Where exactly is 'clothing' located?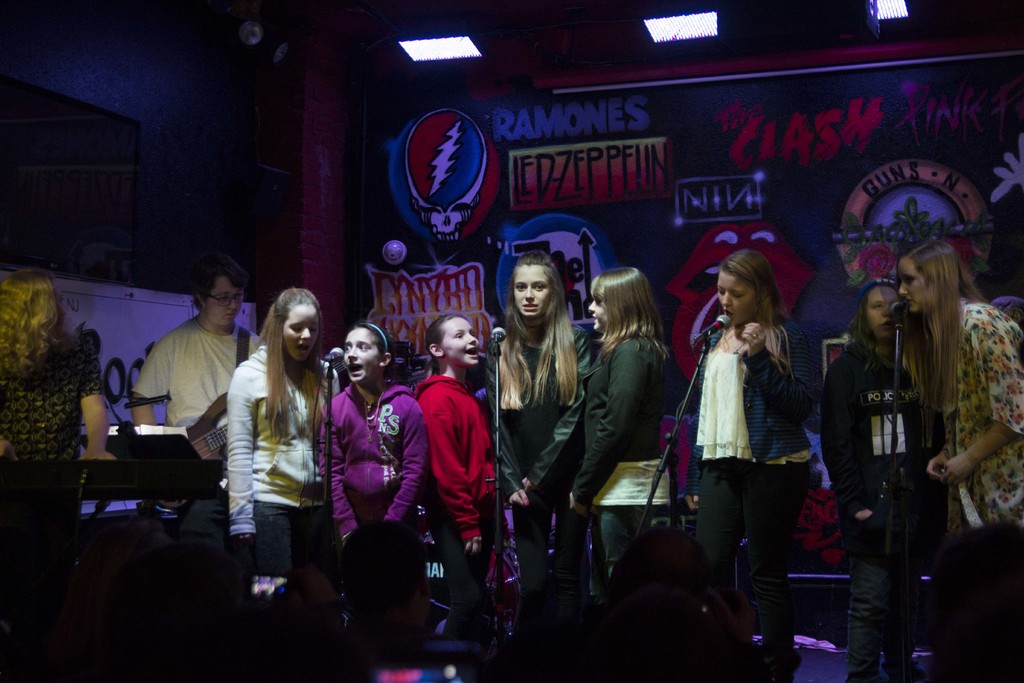
Its bounding box is box=[225, 341, 330, 672].
